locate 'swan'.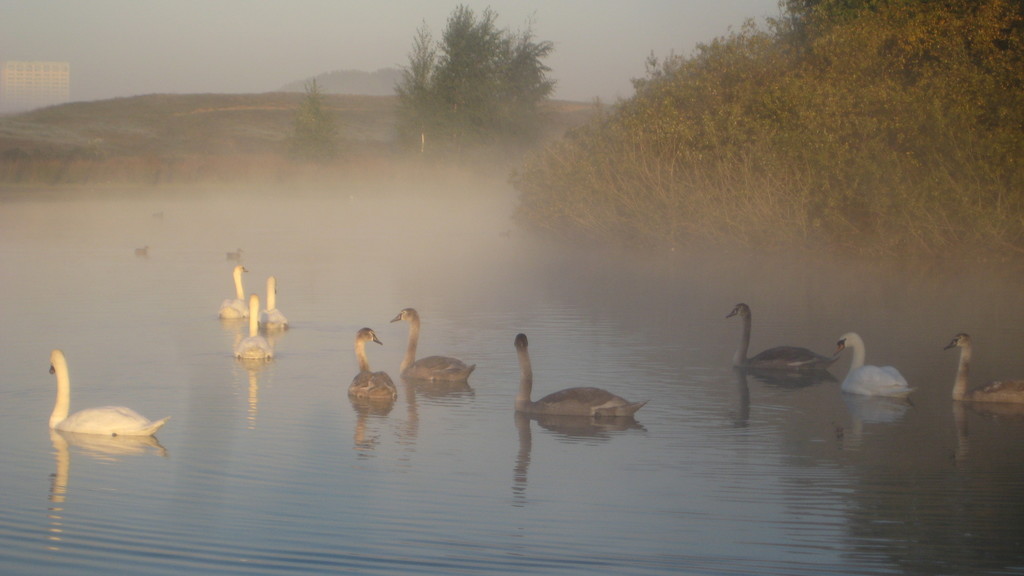
Bounding box: (x1=216, y1=262, x2=252, y2=319).
